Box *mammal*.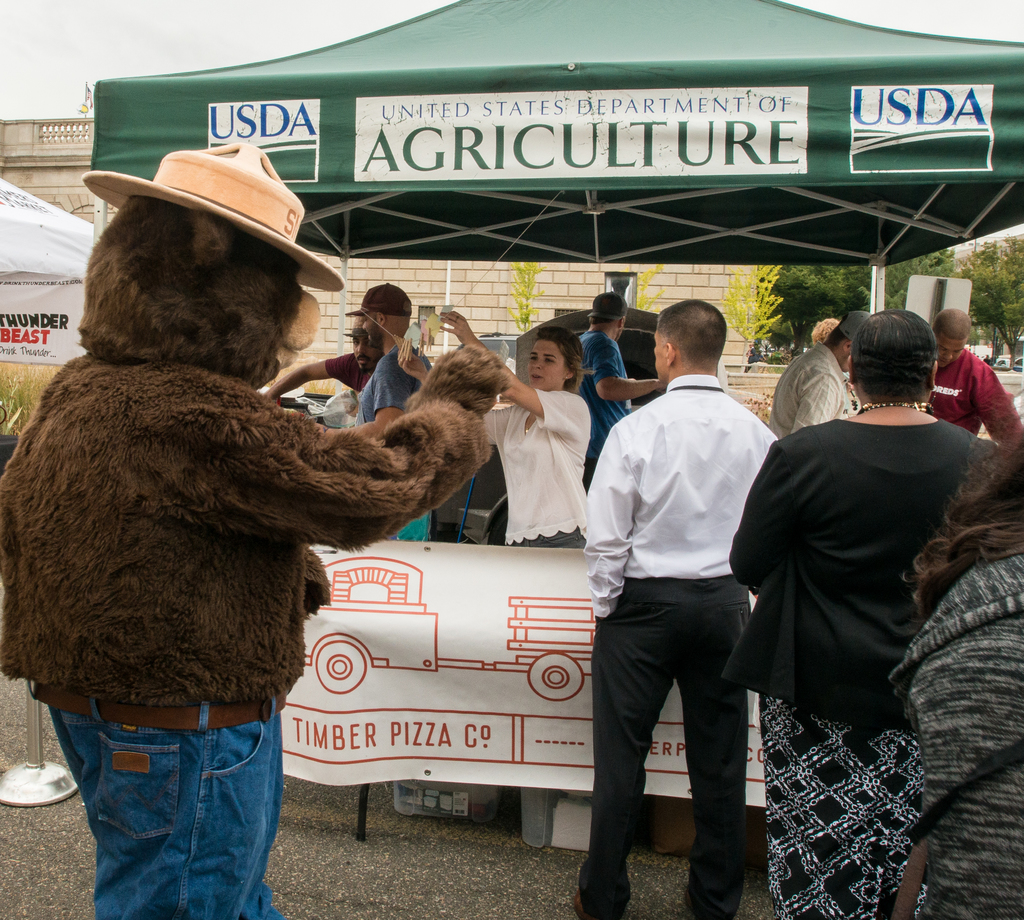
(left=890, top=416, right=1023, bottom=919).
